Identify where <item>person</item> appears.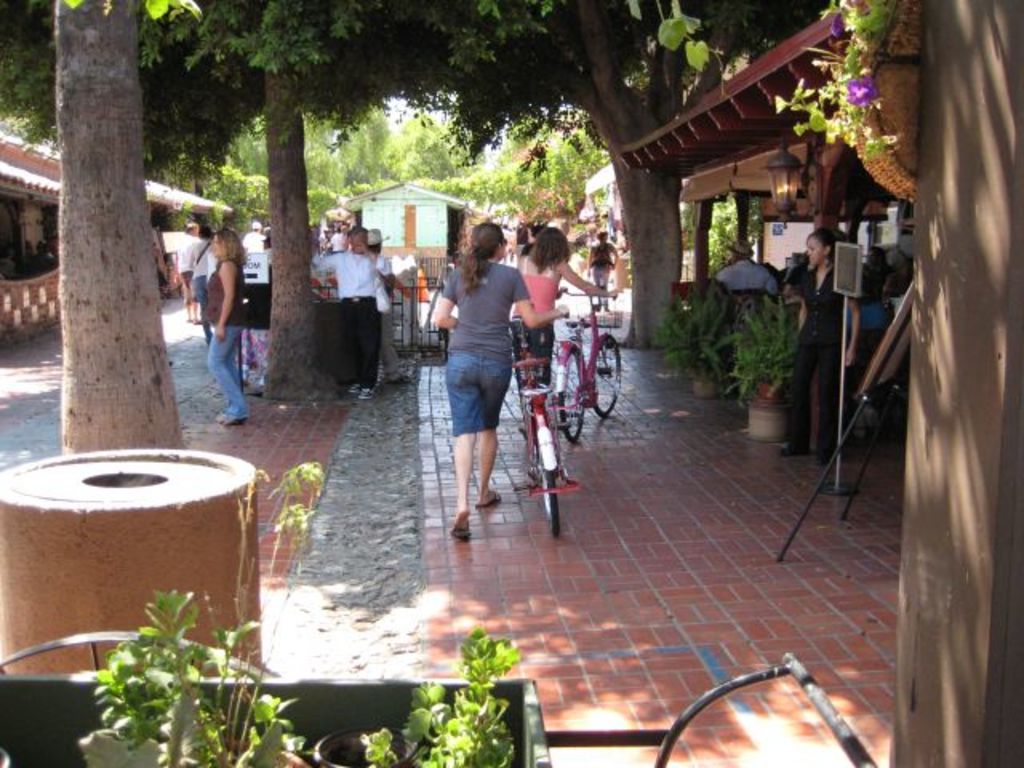
Appears at (x1=320, y1=222, x2=394, y2=397).
